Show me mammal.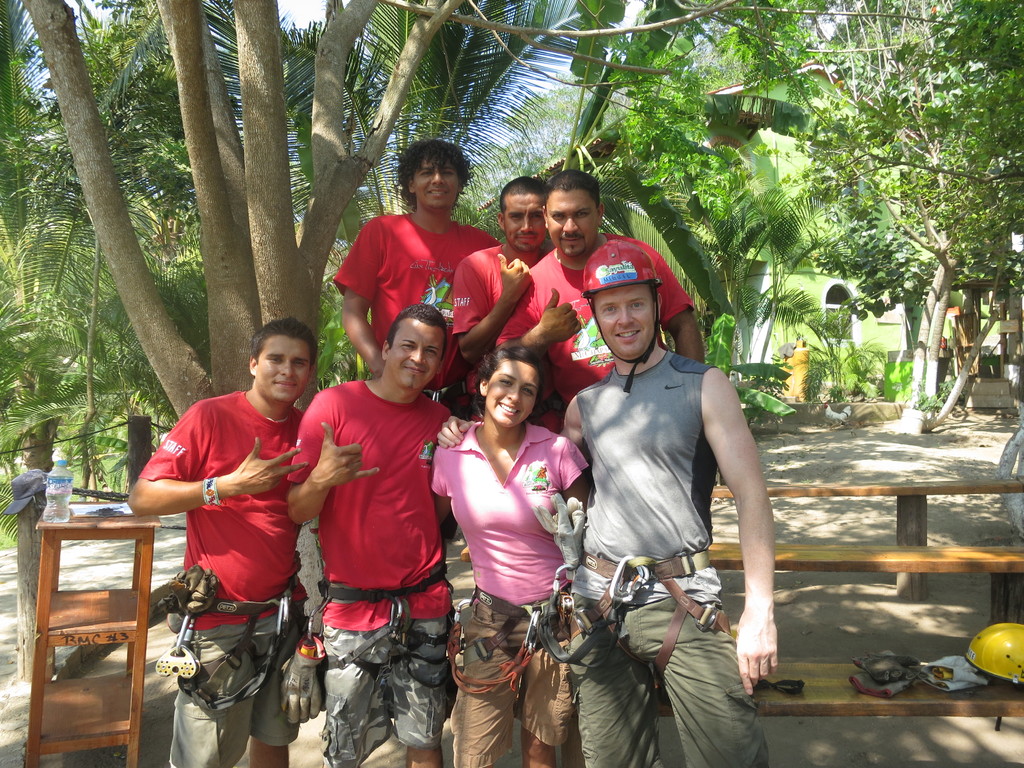
mammal is here: [left=451, top=174, right=557, bottom=424].
